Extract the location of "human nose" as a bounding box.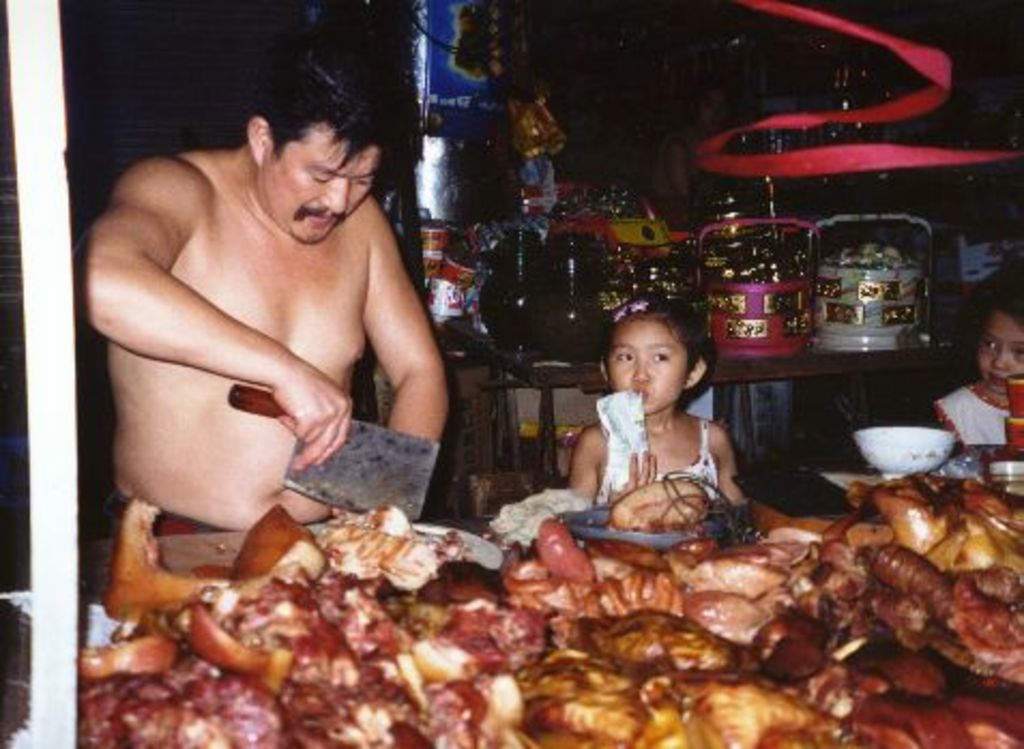
[316, 180, 346, 217].
